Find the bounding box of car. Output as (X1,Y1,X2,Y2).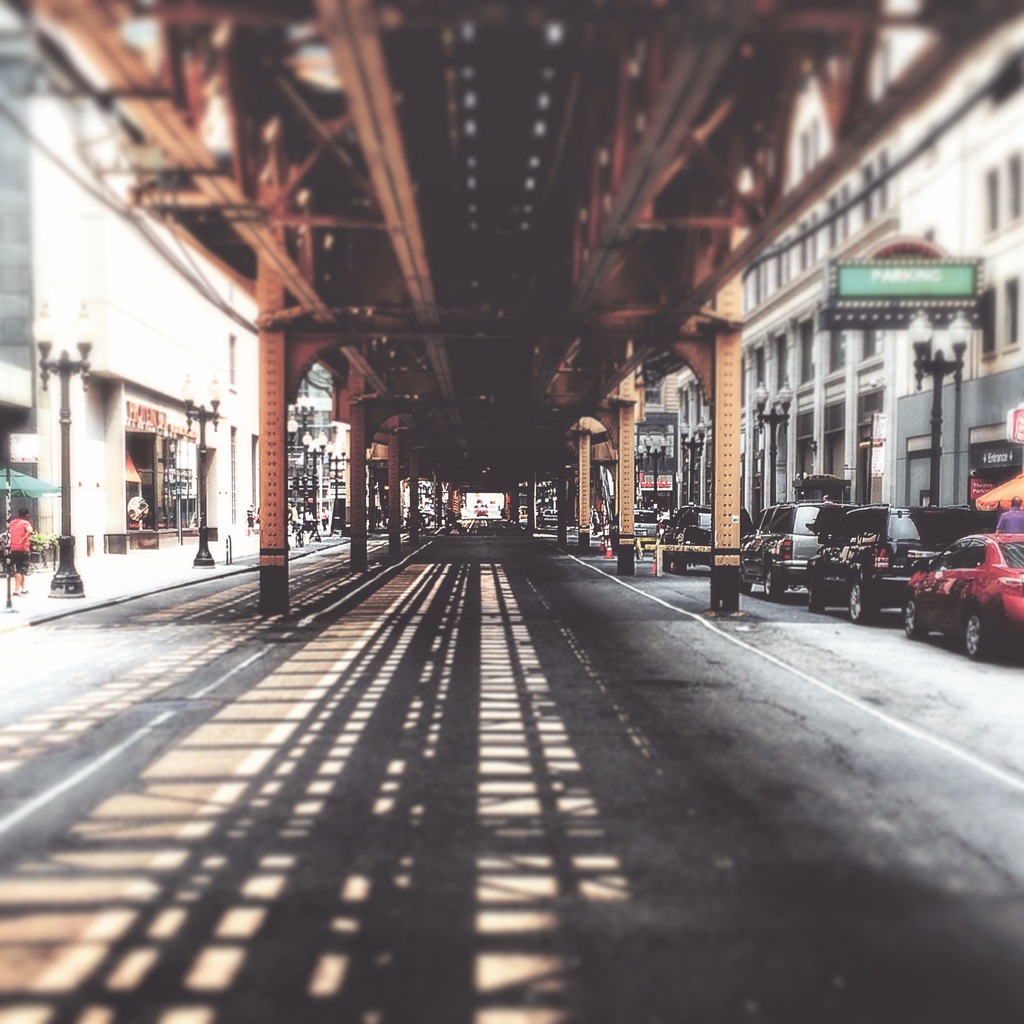
(740,494,852,600).
